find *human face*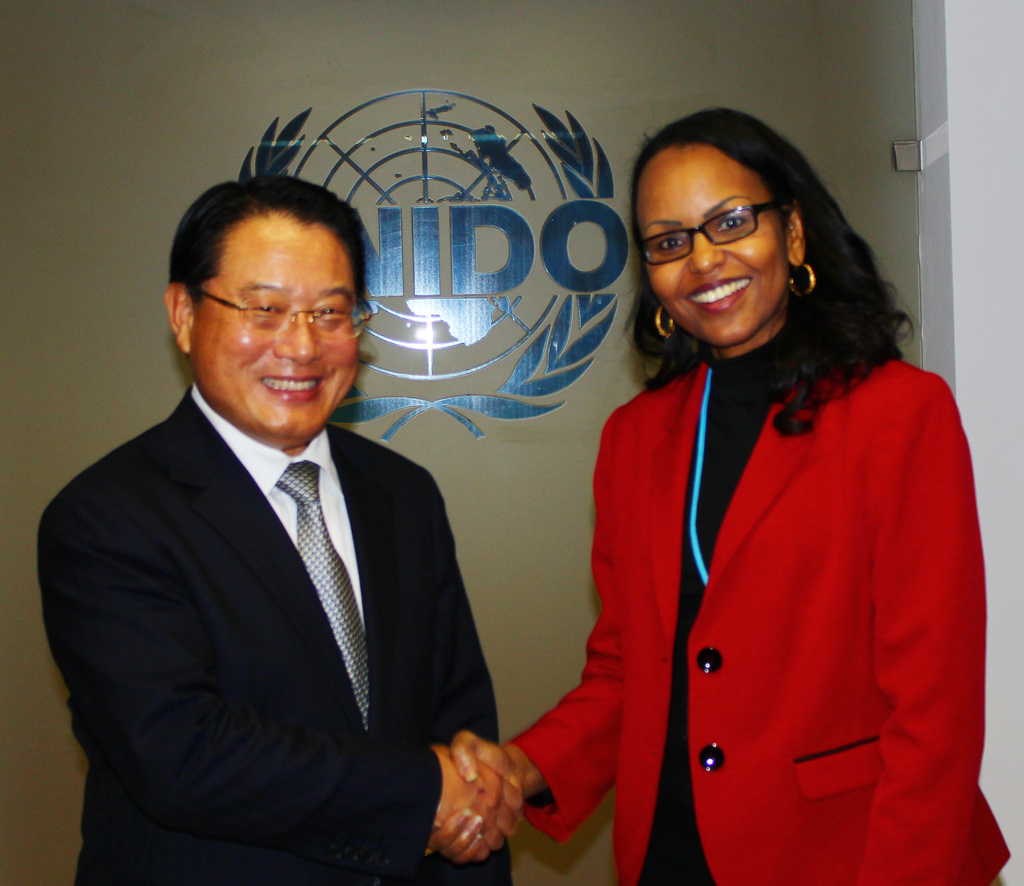
<bbox>644, 152, 788, 344</bbox>
